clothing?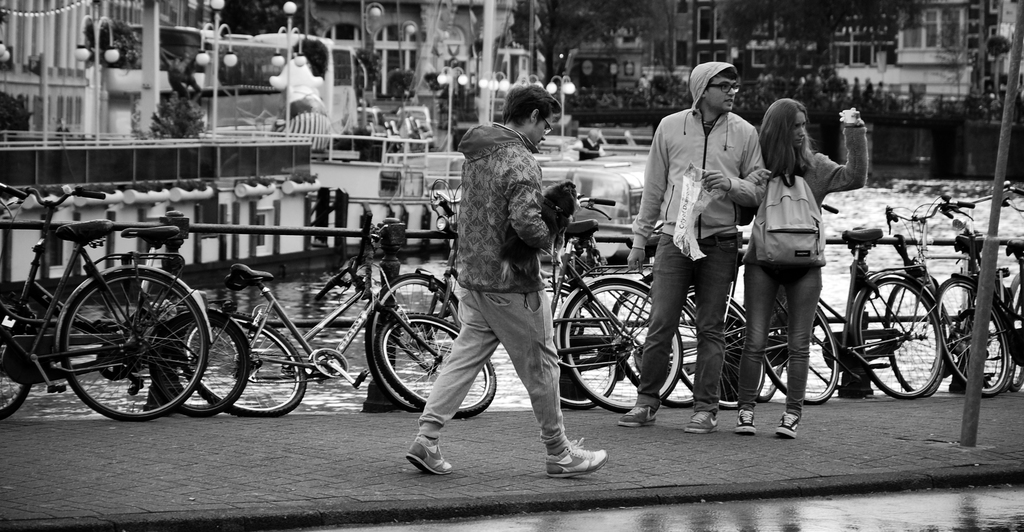
[637, 67, 758, 405]
